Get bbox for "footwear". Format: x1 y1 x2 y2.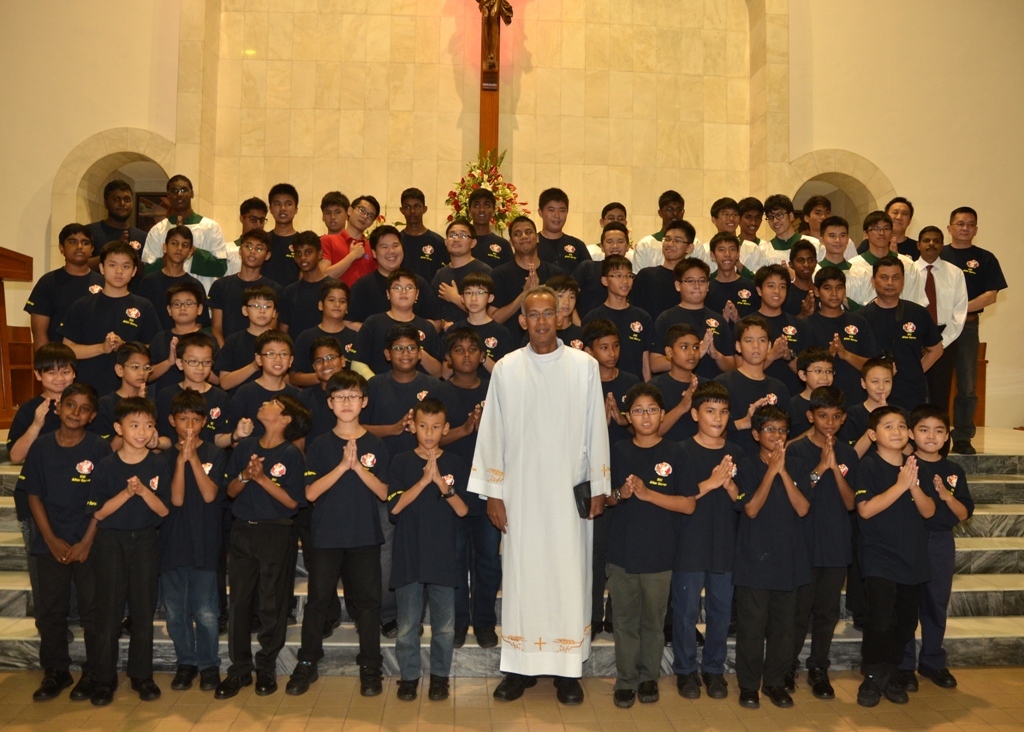
556 677 588 705.
